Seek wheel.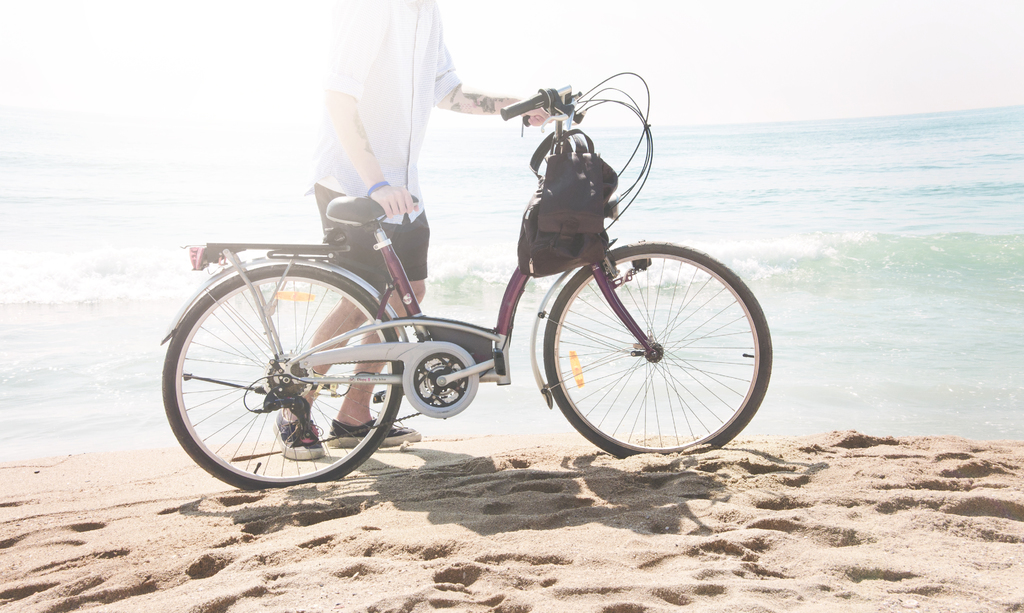
bbox=[544, 238, 774, 458].
